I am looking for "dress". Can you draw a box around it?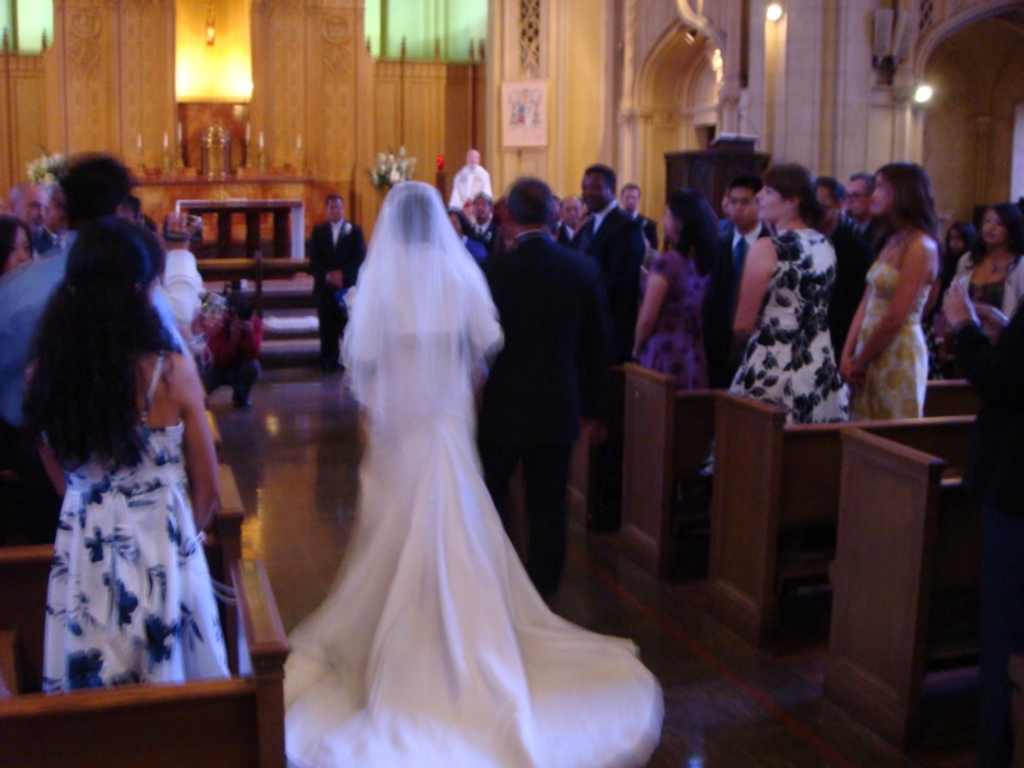
Sure, the bounding box is (278,239,667,767).
